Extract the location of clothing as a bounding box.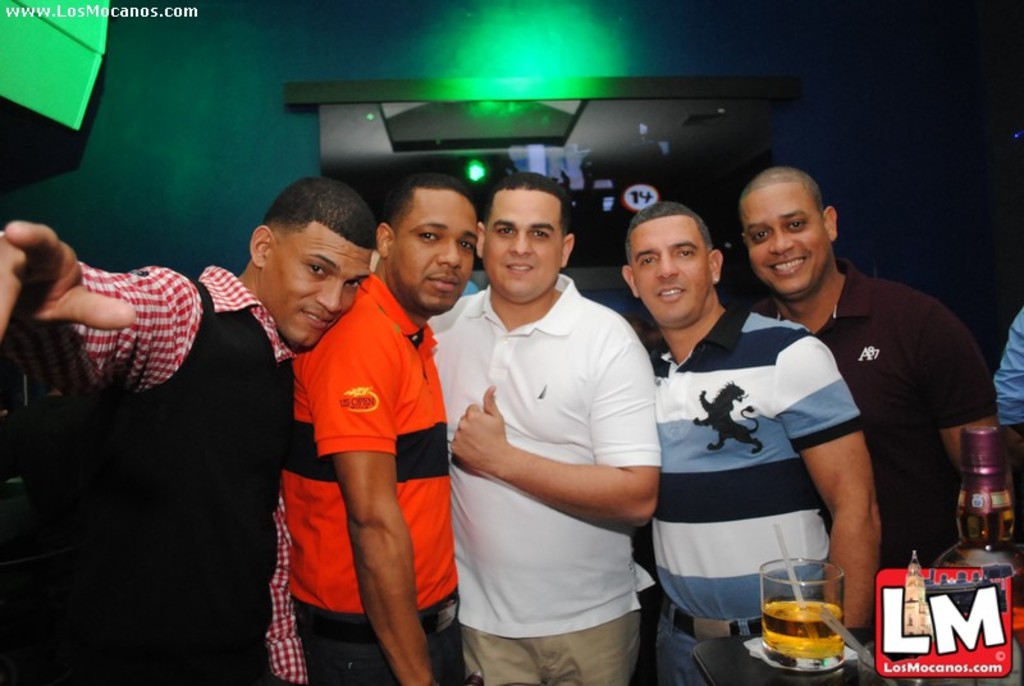
{"left": 428, "top": 273, "right": 666, "bottom": 685}.
